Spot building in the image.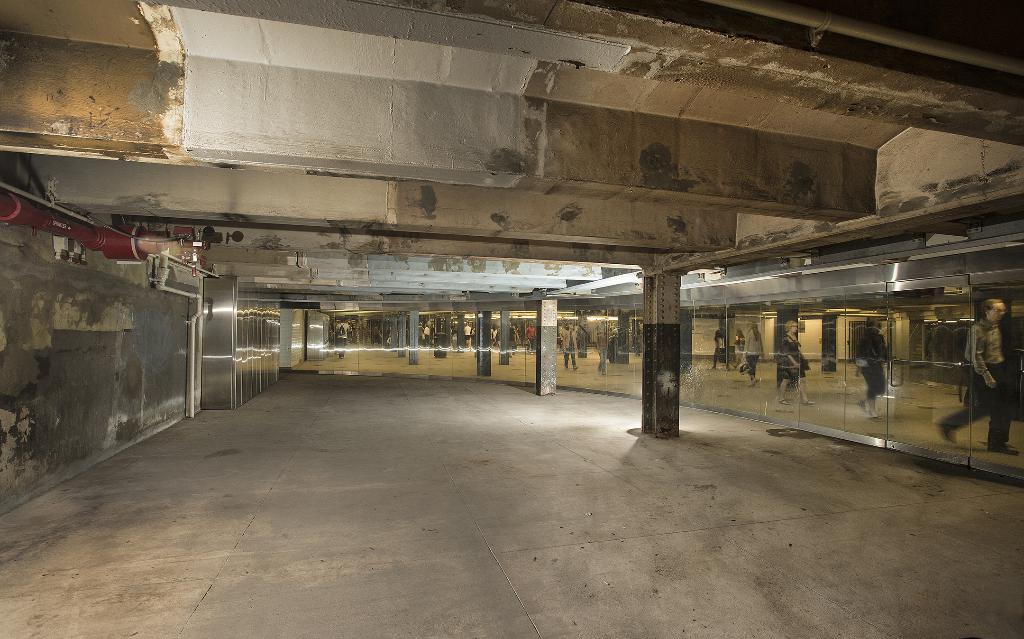
building found at (0, 0, 1023, 638).
